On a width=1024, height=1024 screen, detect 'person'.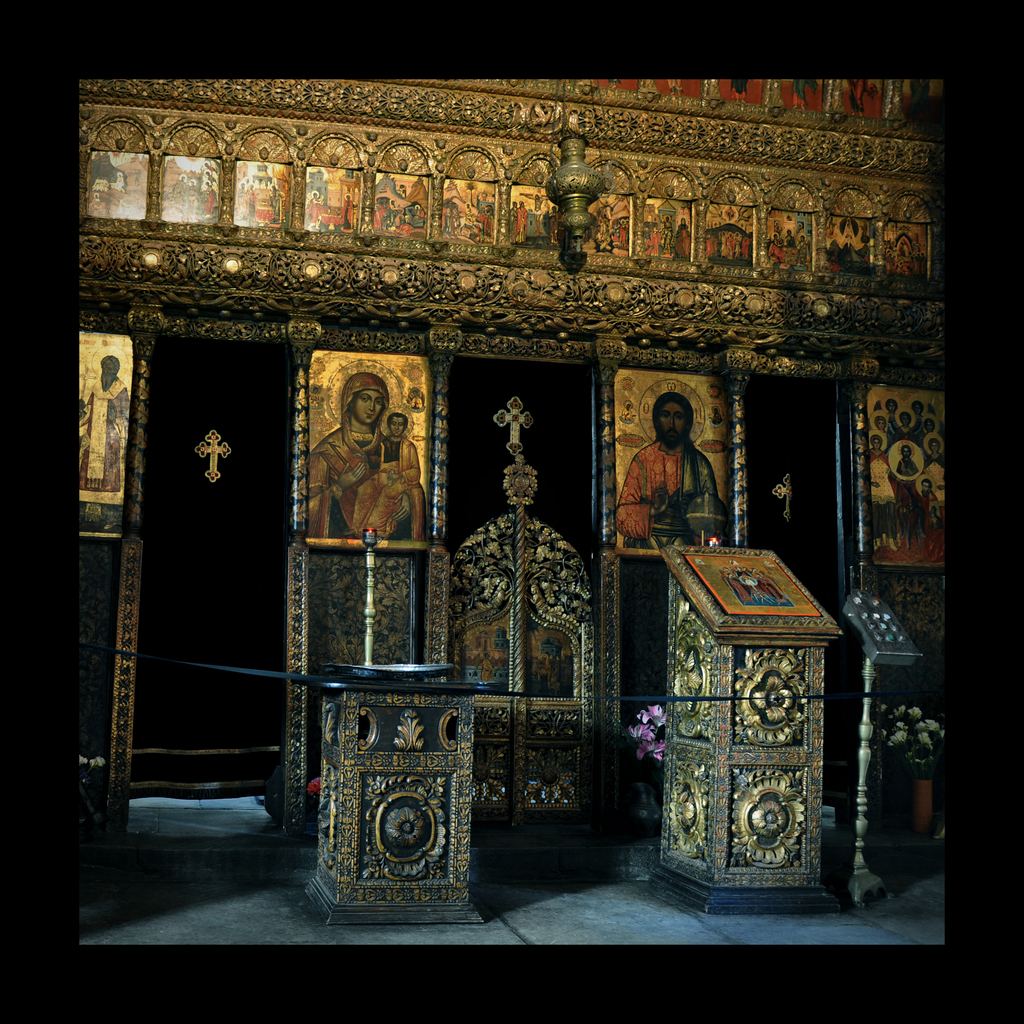
x1=896 y1=442 x2=917 y2=470.
